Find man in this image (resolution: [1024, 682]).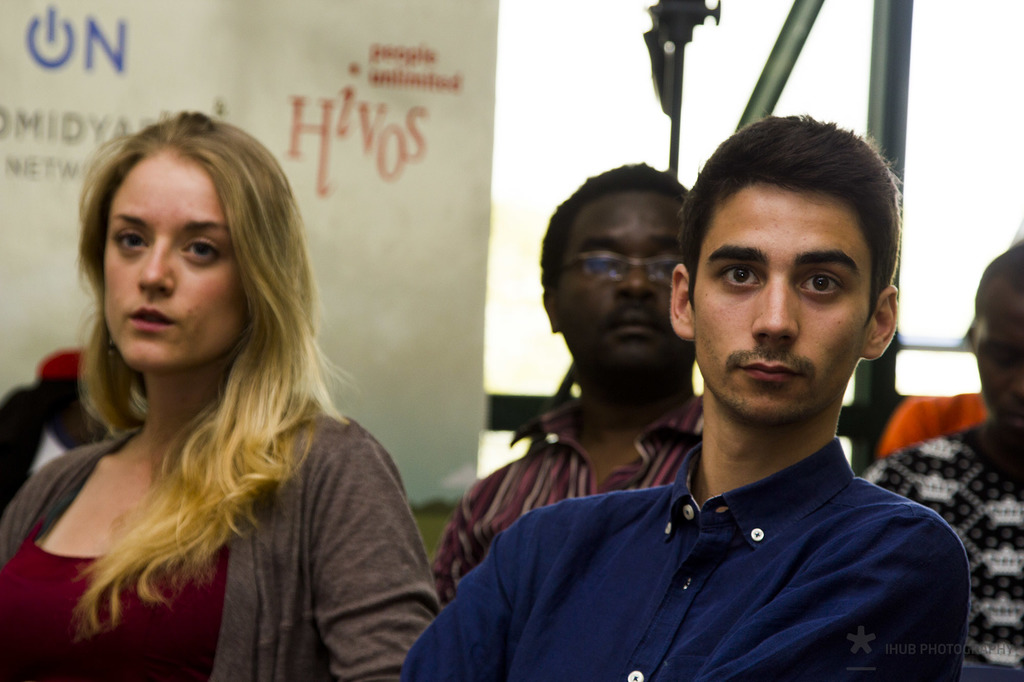
849:241:1023:681.
